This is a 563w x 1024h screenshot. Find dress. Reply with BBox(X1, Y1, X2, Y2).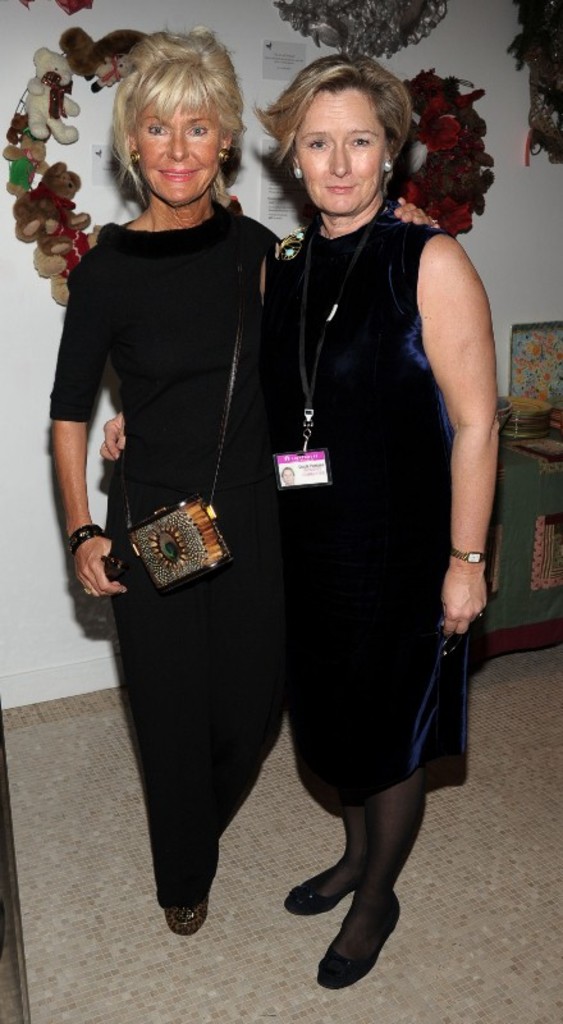
BBox(280, 214, 468, 820).
